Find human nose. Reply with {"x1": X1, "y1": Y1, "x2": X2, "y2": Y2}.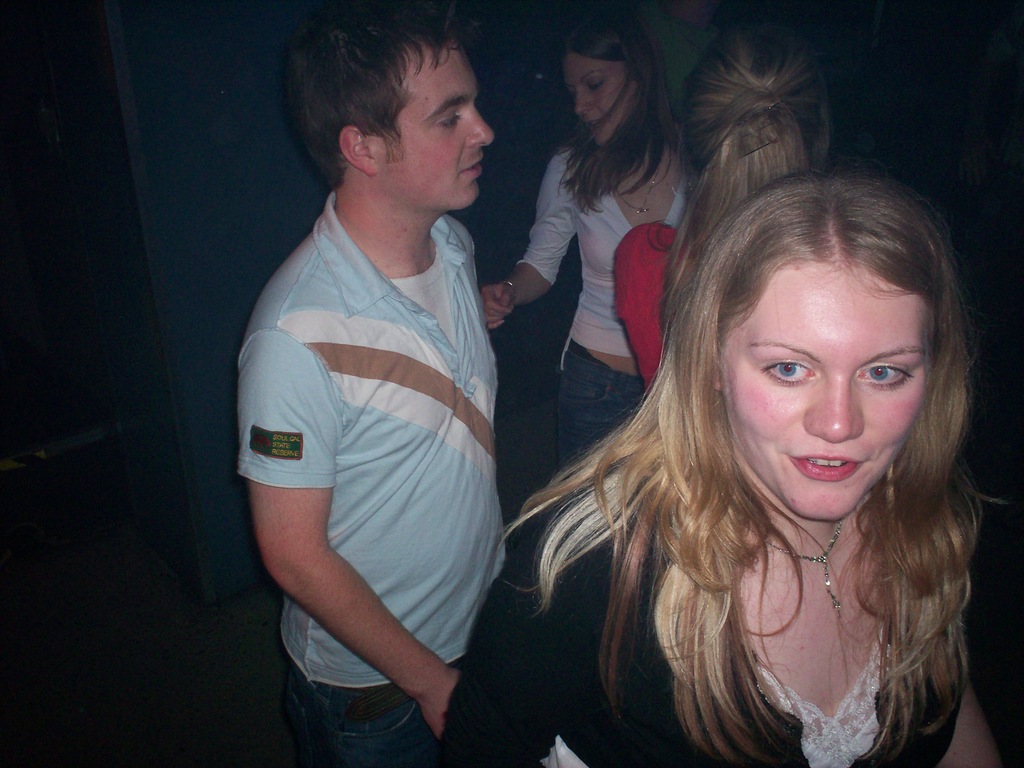
{"x1": 801, "y1": 373, "x2": 865, "y2": 442}.
